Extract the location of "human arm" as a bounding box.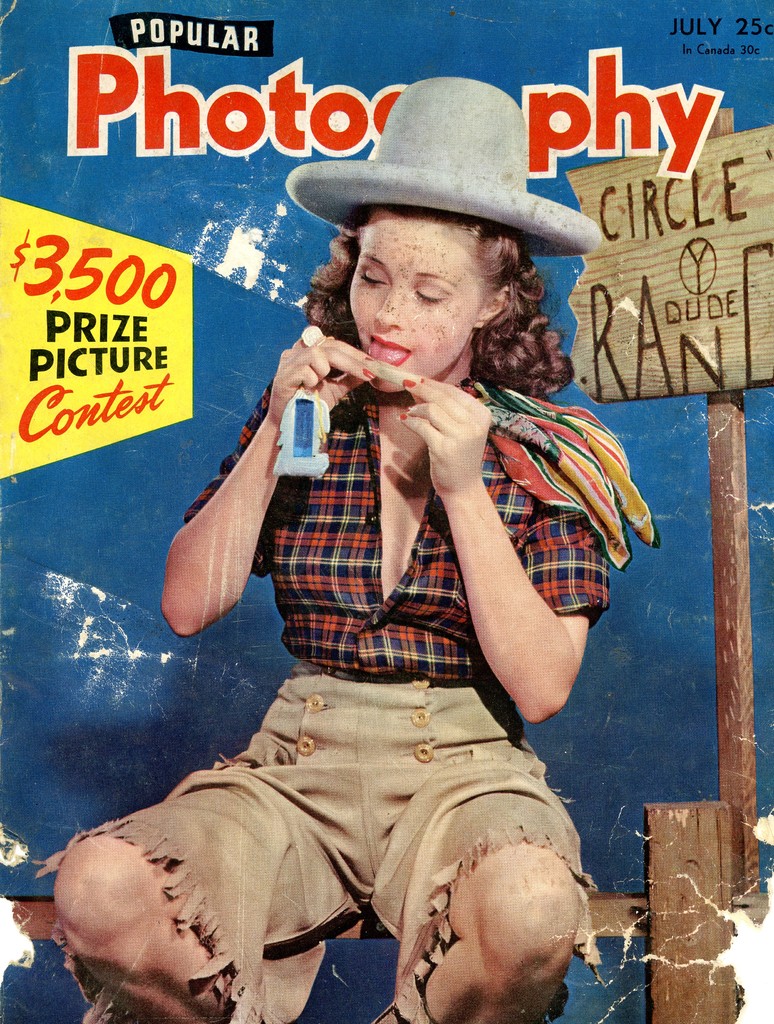
bbox=(167, 359, 295, 660).
